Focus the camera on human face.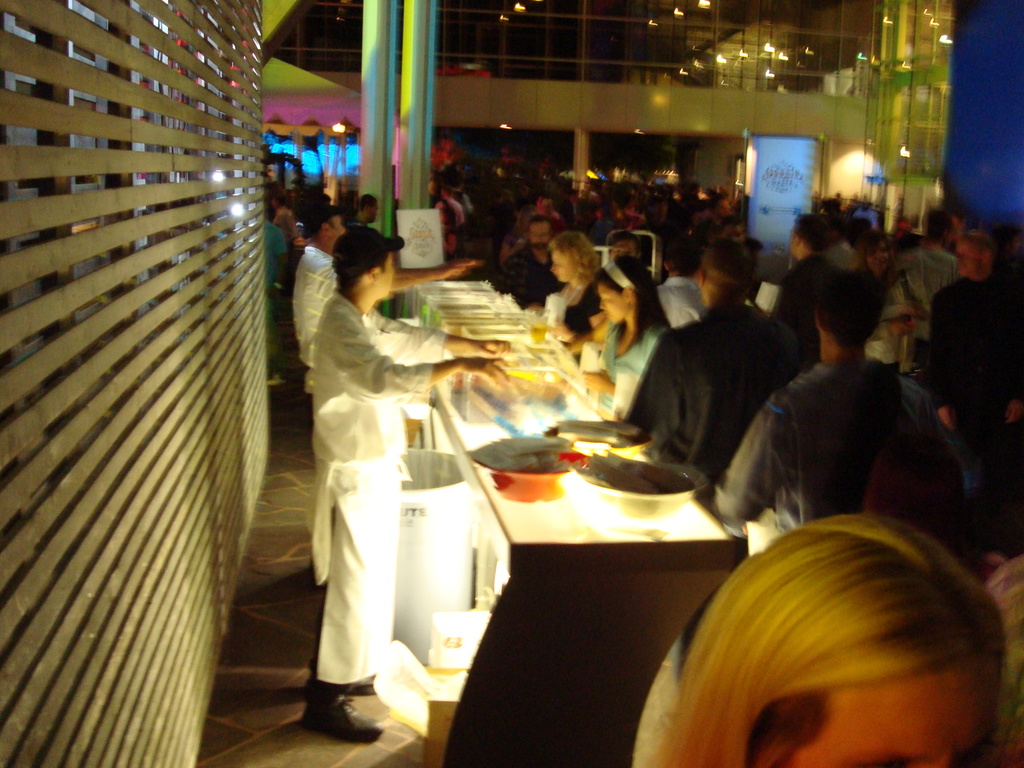
Focus region: (549, 249, 576, 285).
